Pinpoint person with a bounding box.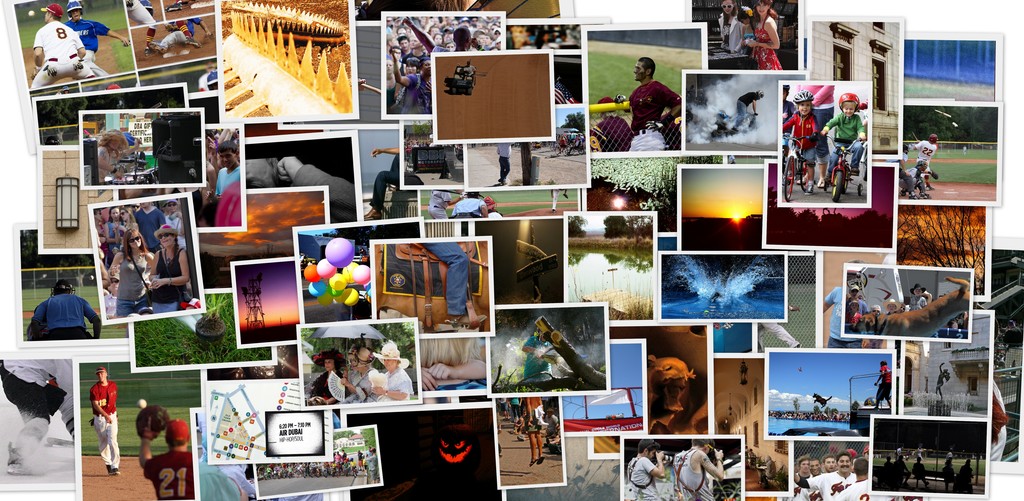
<bbox>818, 93, 867, 177</bbox>.
